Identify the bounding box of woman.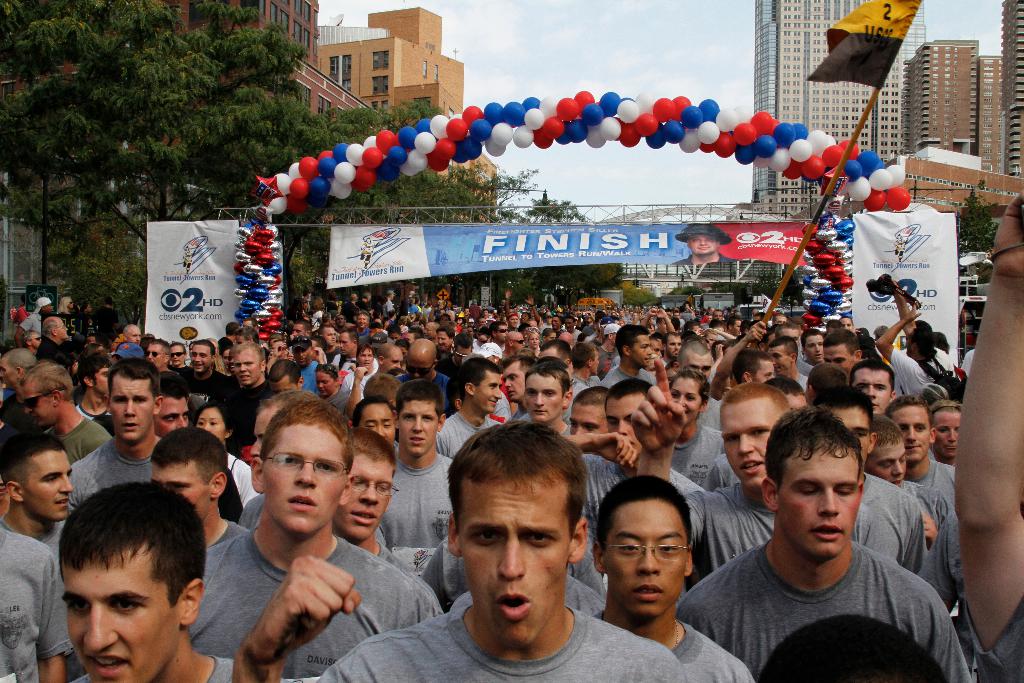
region(674, 363, 724, 487).
